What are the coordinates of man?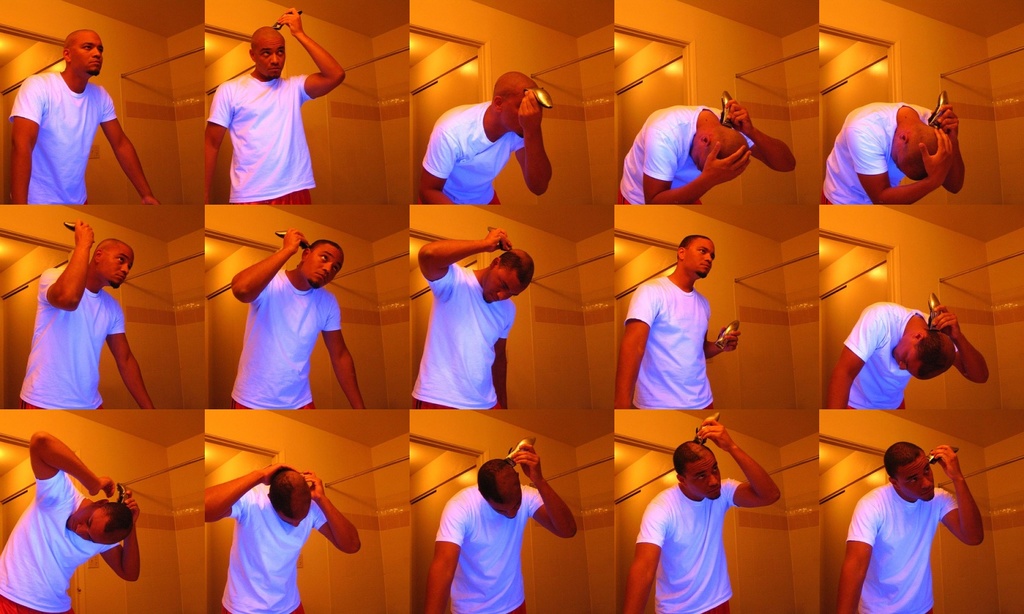
BBox(421, 443, 580, 613).
